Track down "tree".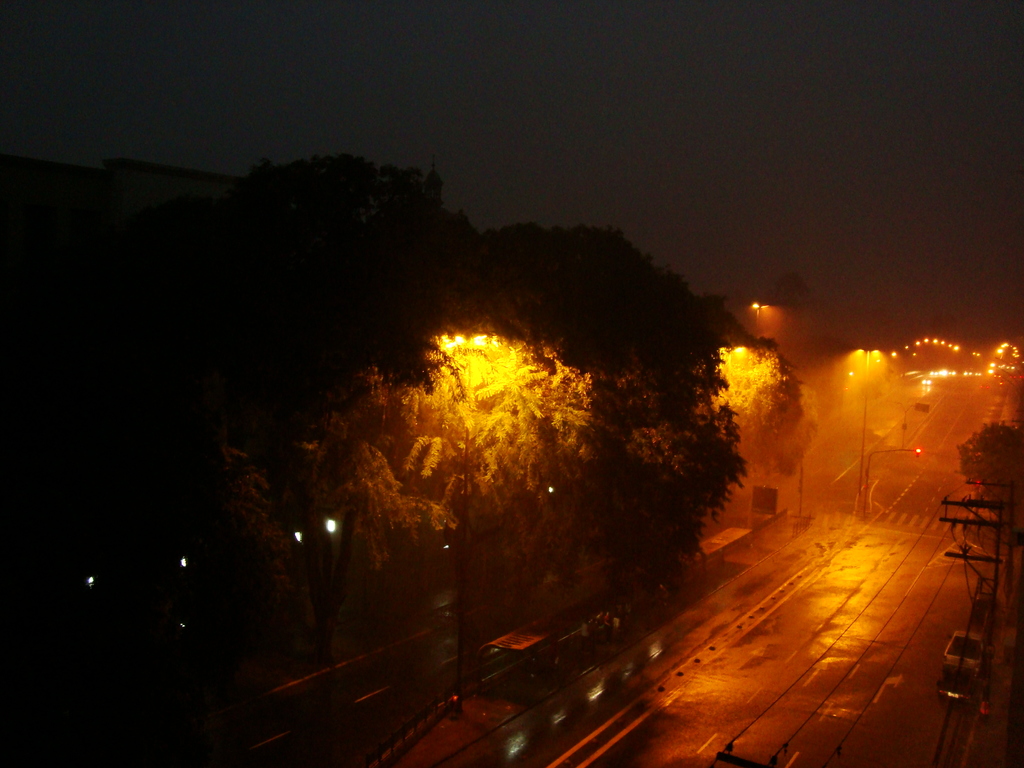
Tracked to box(718, 335, 813, 470).
